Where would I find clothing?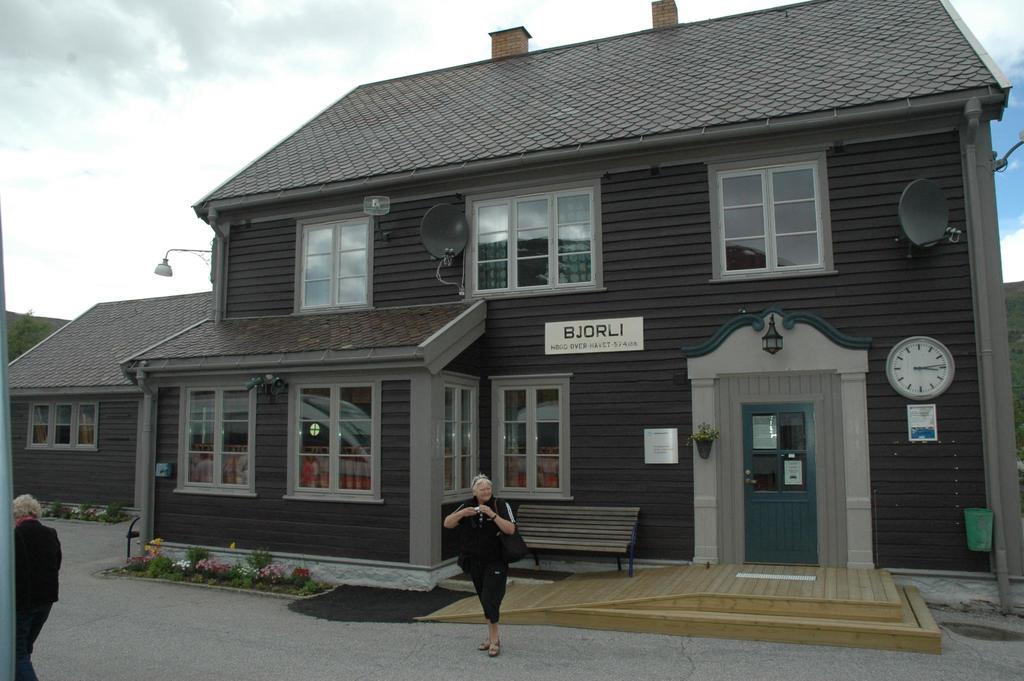
At region(450, 498, 529, 637).
